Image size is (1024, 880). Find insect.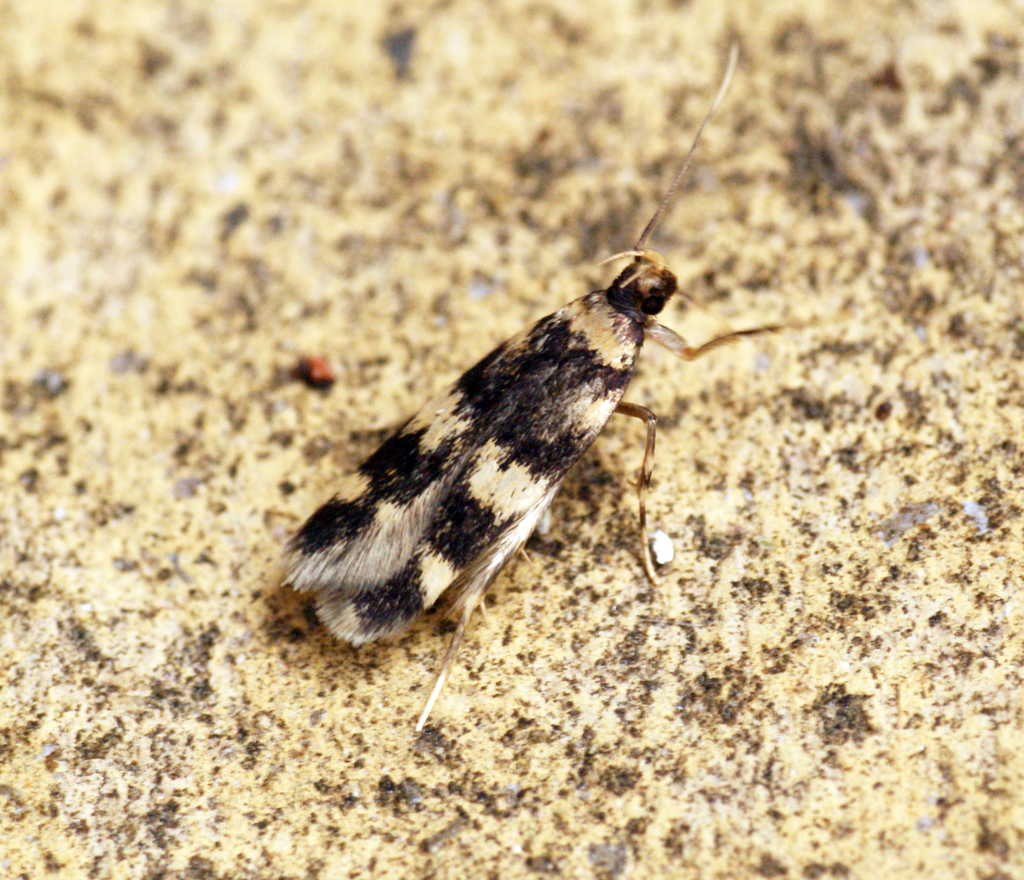
276, 38, 831, 738.
